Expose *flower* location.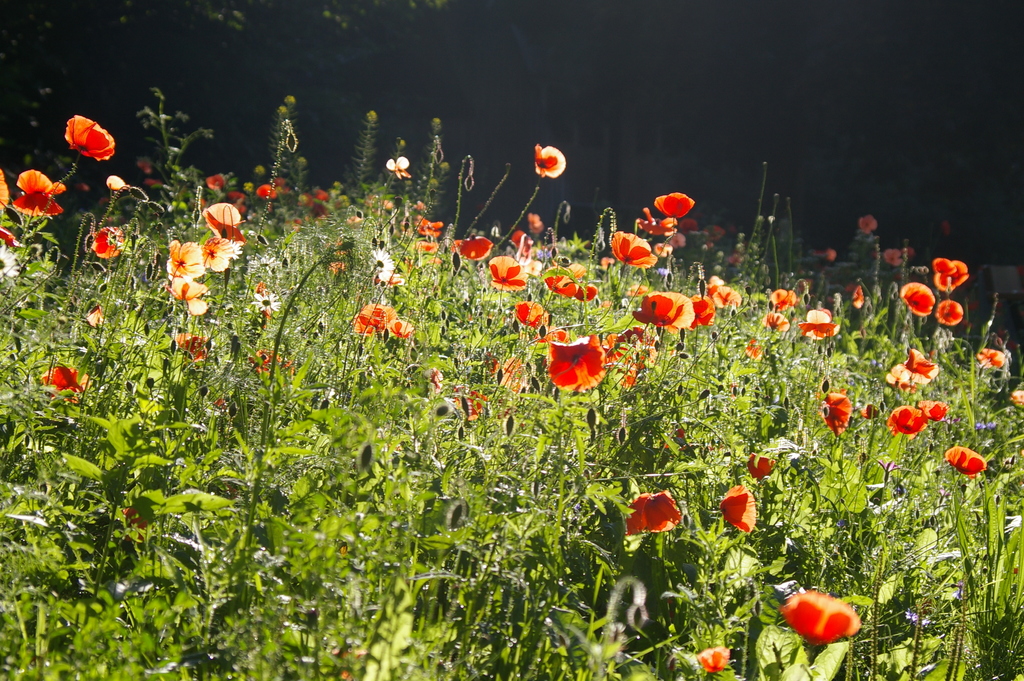
Exposed at detection(371, 247, 402, 271).
